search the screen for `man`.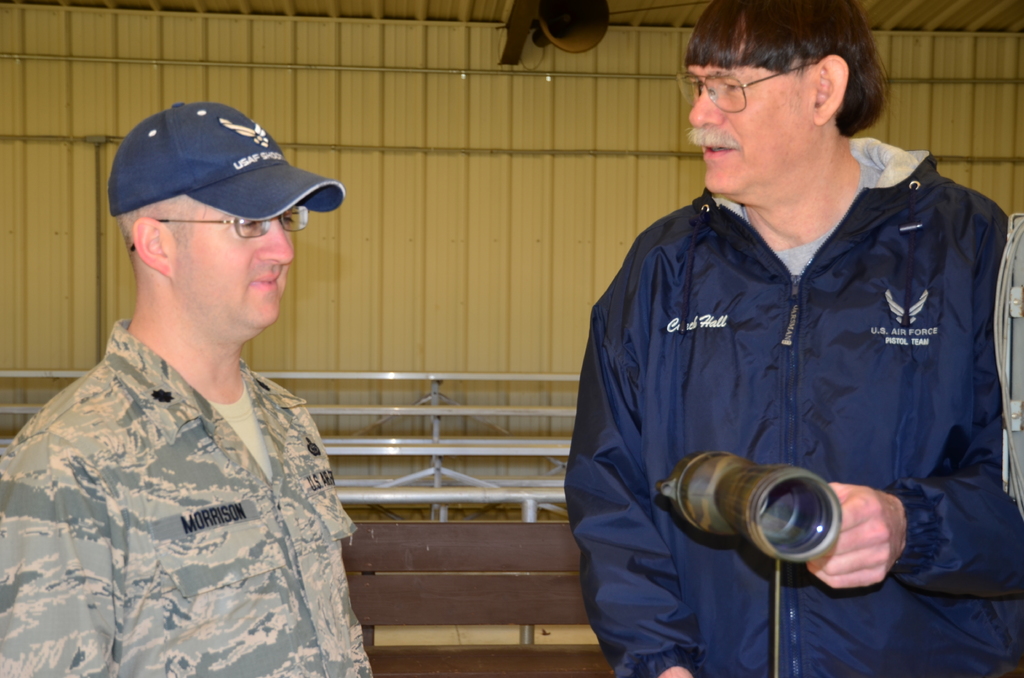
Found at bbox=[563, 0, 1023, 677].
